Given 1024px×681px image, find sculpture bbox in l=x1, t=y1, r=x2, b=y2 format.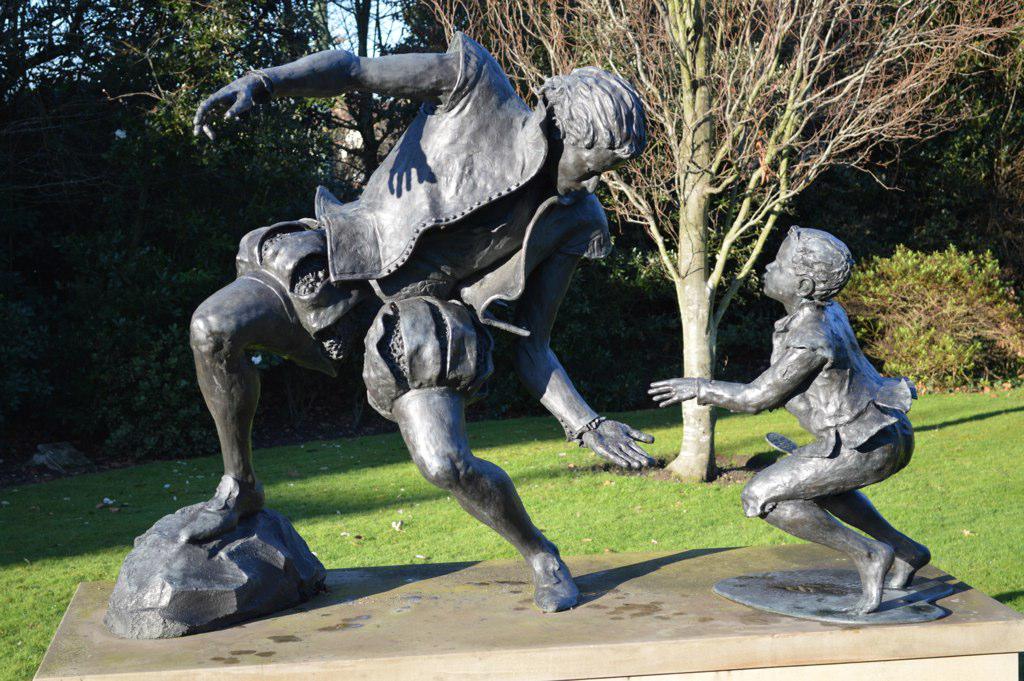
l=645, t=229, r=938, b=617.
